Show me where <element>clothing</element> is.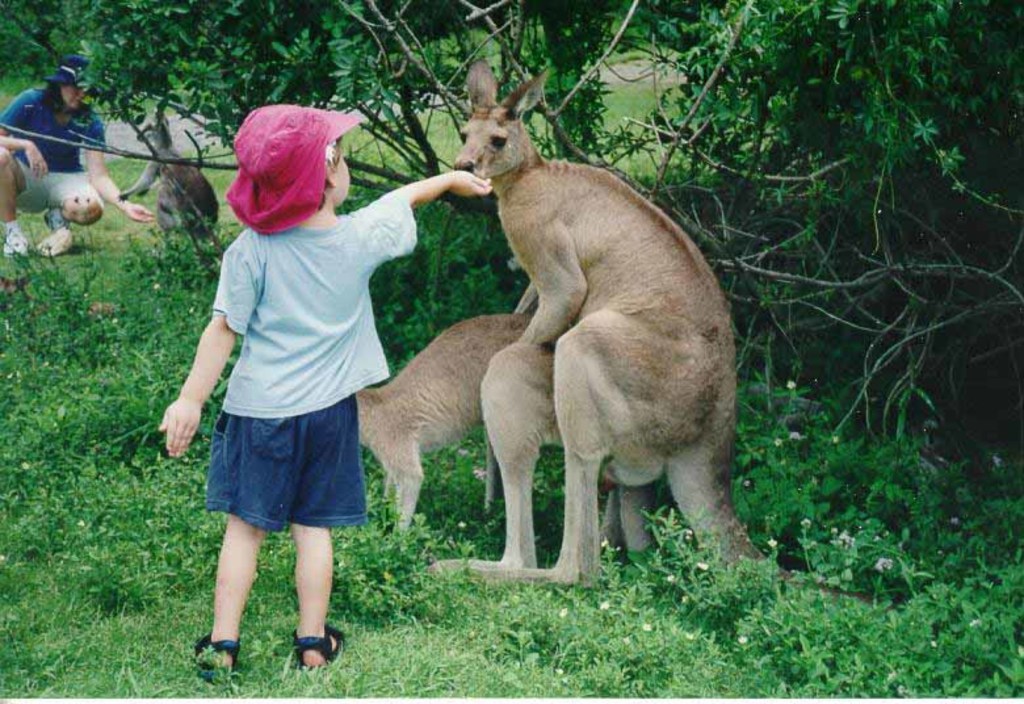
<element>clothing</element> is at pyautogui.locateOnScreen(197, 121, 416, 577).
